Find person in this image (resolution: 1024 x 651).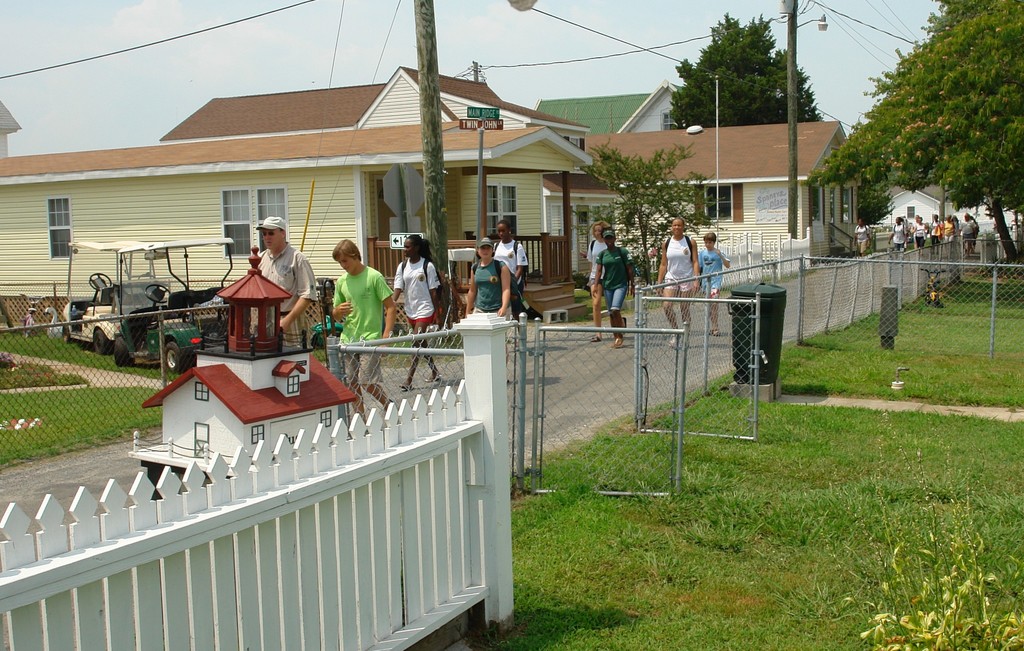
Rect(242, 212, 323, 341).
